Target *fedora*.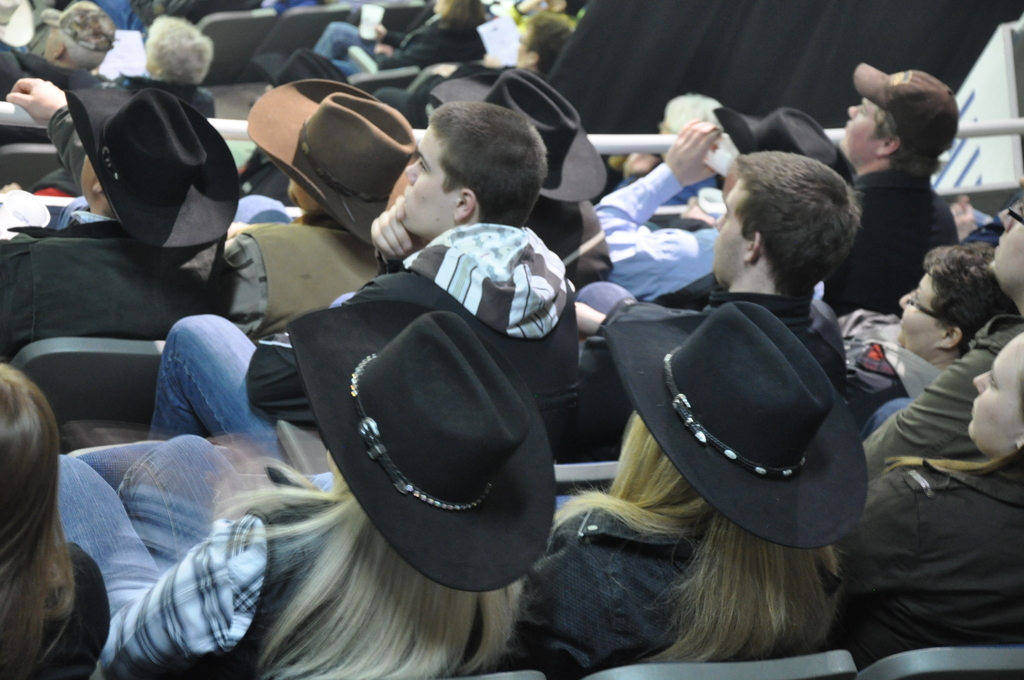
Target region: bbox(246, 78, 420, 247).
